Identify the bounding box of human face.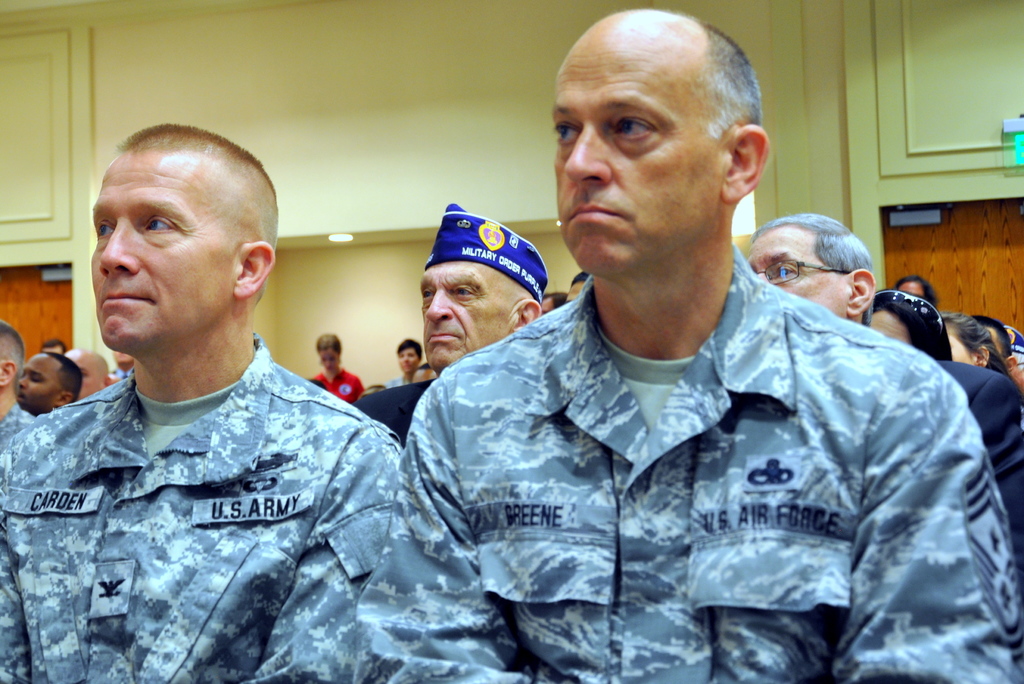
[65, 353, 108, 397].
